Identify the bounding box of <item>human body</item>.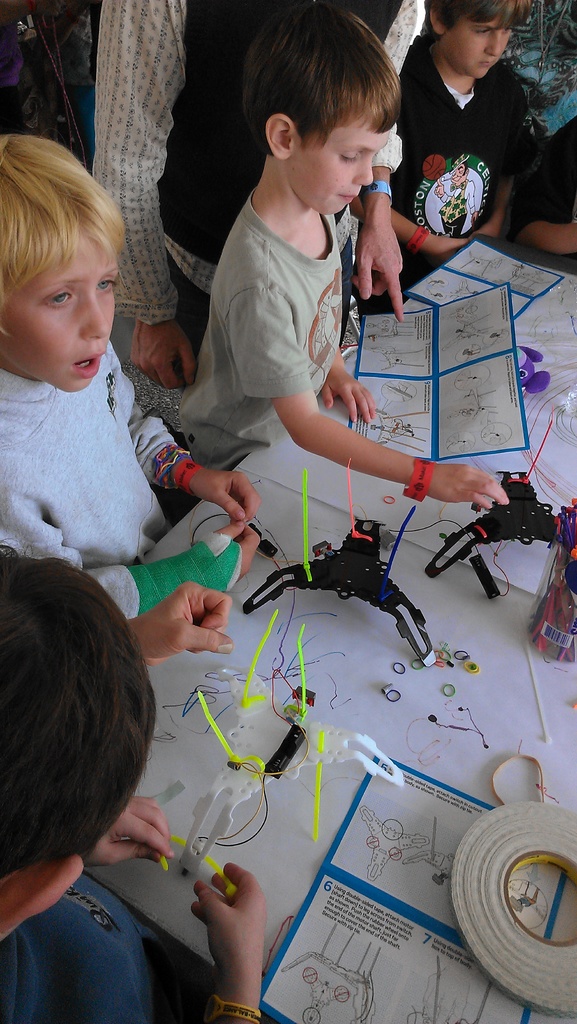
[387,0,576,285].
